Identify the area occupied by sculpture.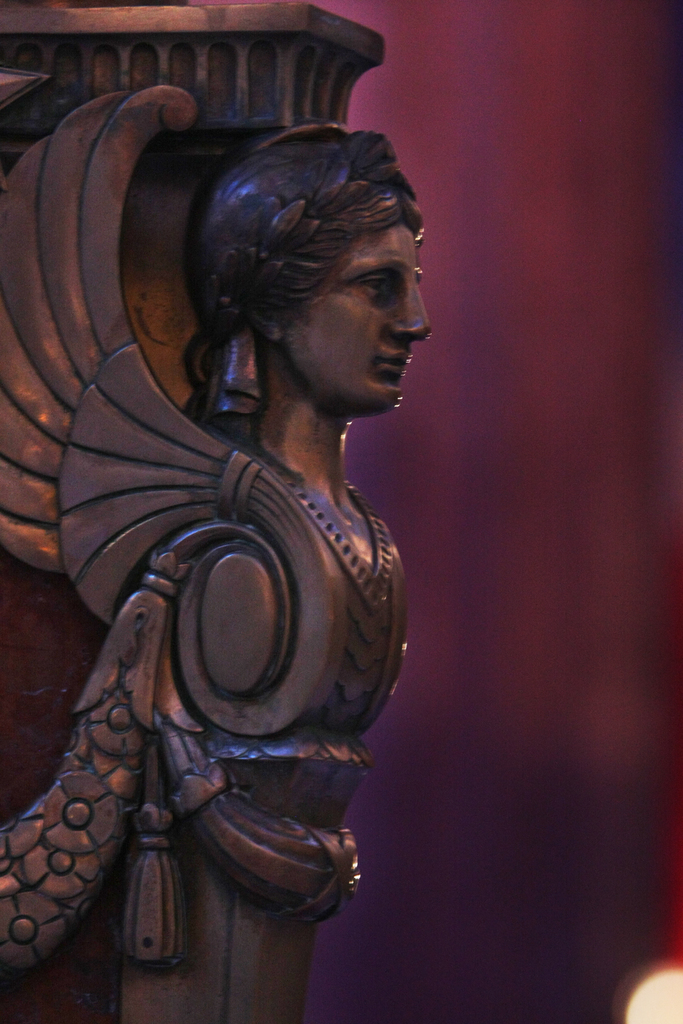
Area: box=[29, 98, 471, 981].
